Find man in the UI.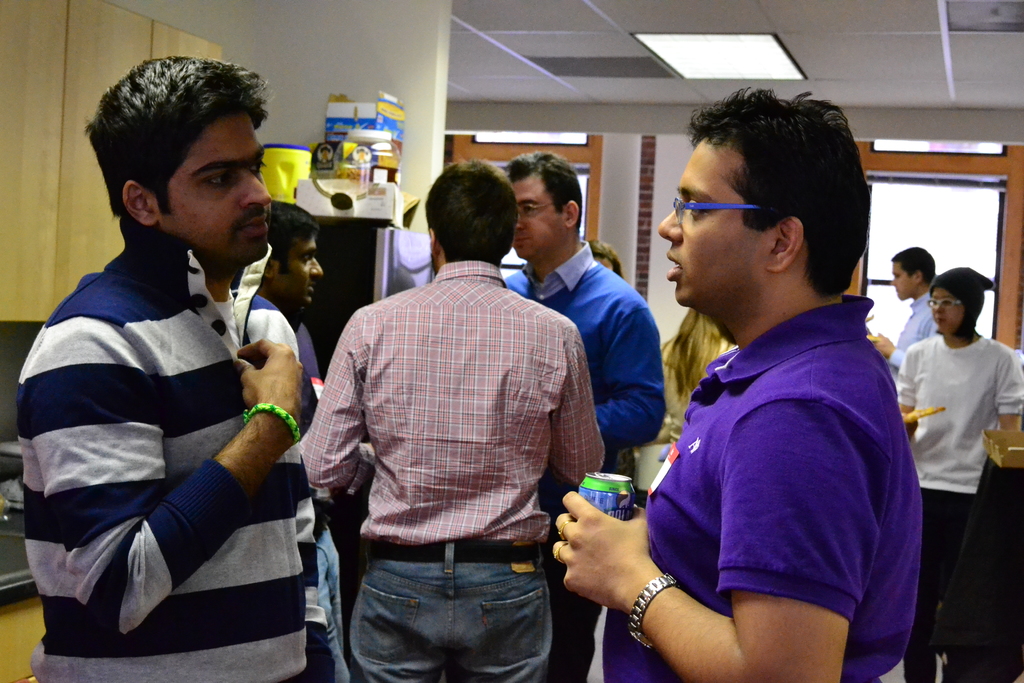
UI element at box(257, 202, 356, 682).
